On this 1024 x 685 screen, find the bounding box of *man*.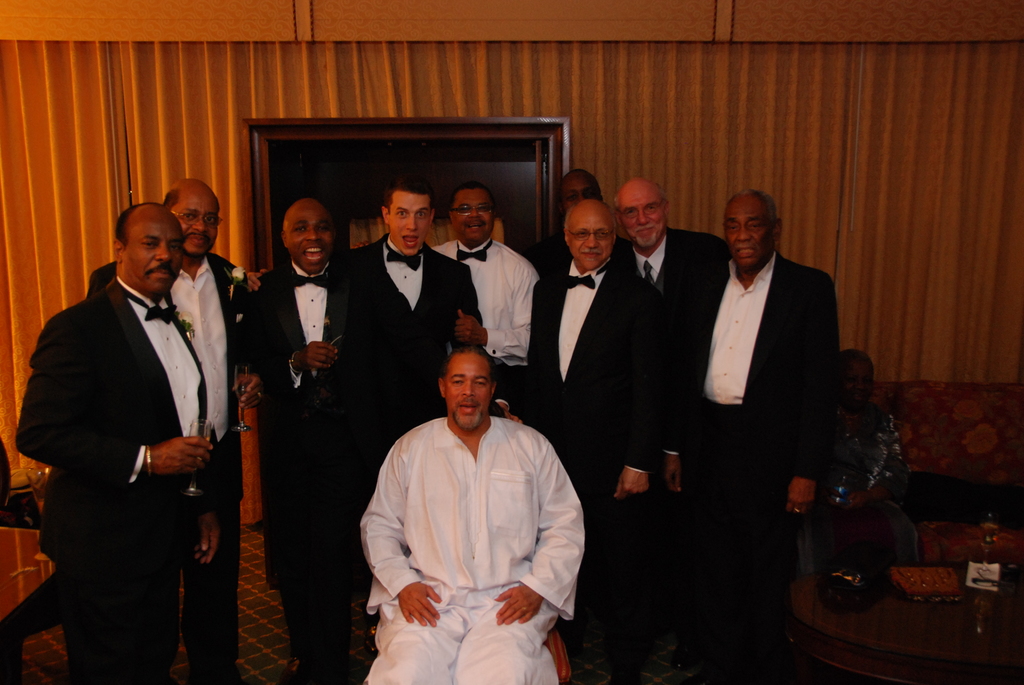
Bounding box: pyautogui.locateOnScreen(528, 169, 636, 267).
